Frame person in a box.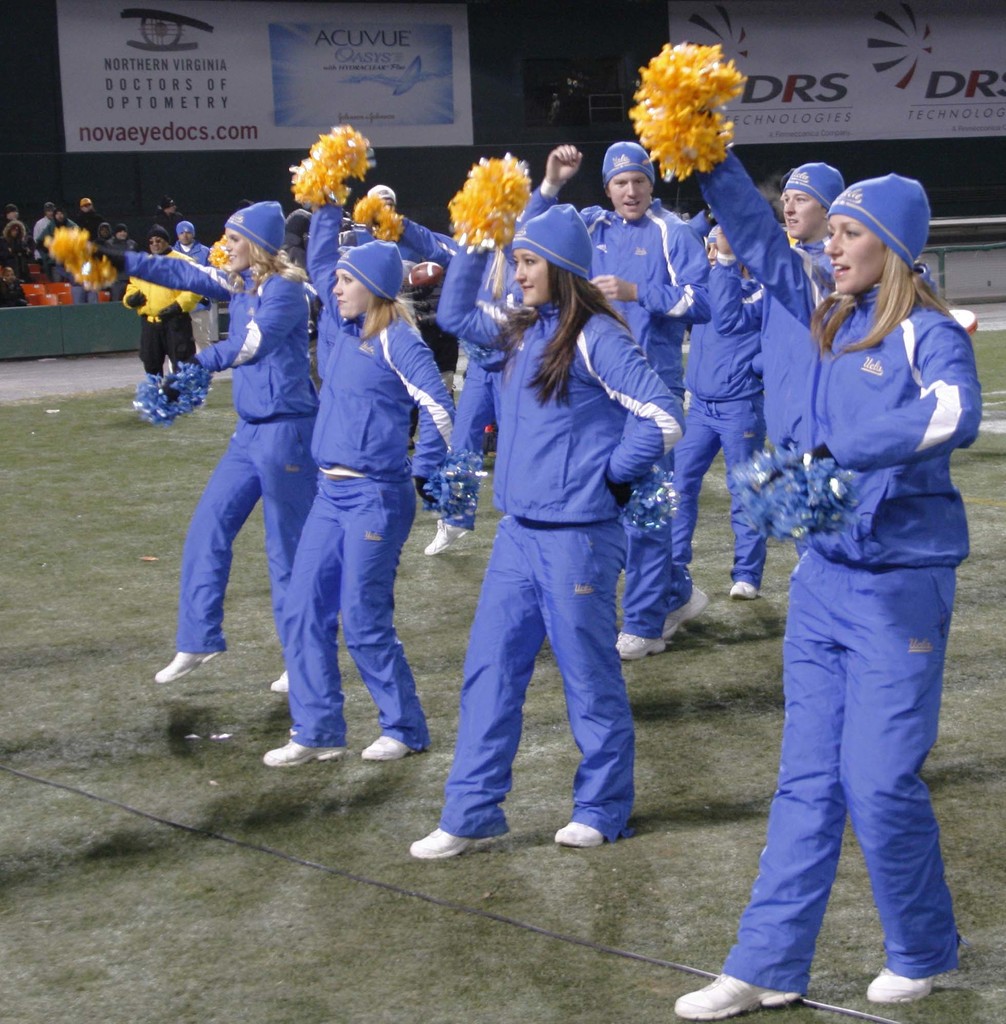
pyautogui.locateOnScreen(143, 216, 216, 410).
